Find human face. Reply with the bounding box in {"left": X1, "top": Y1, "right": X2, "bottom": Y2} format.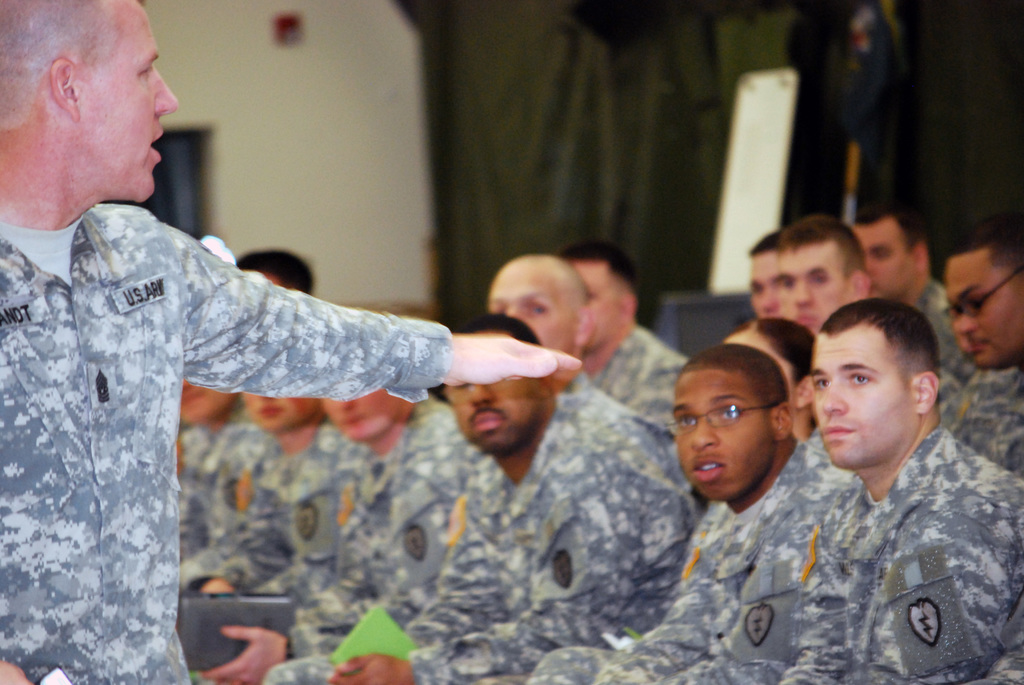
{"left": 574, "top": 262, "right": 620, "bottom": 348}.
